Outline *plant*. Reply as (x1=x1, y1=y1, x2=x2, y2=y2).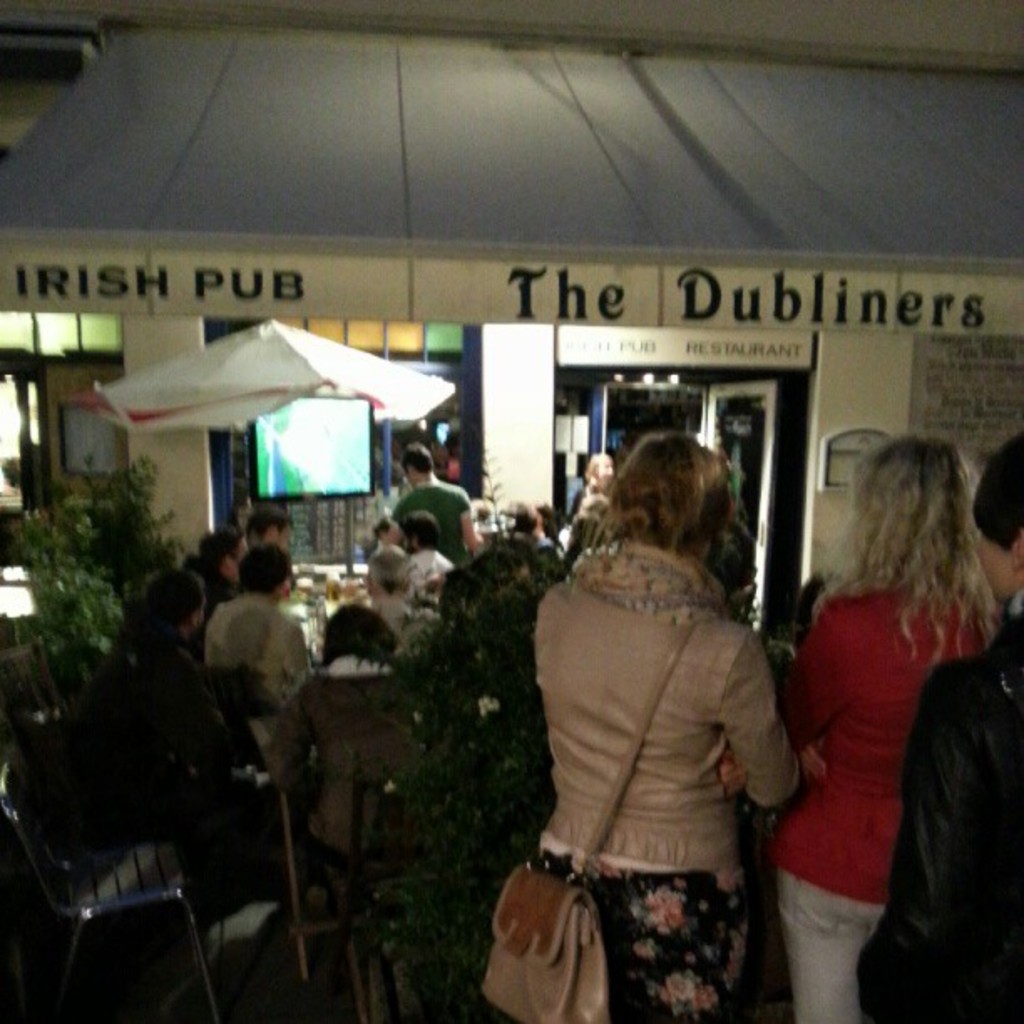
(x1=3, y1=497, x2=129, y2=674).
